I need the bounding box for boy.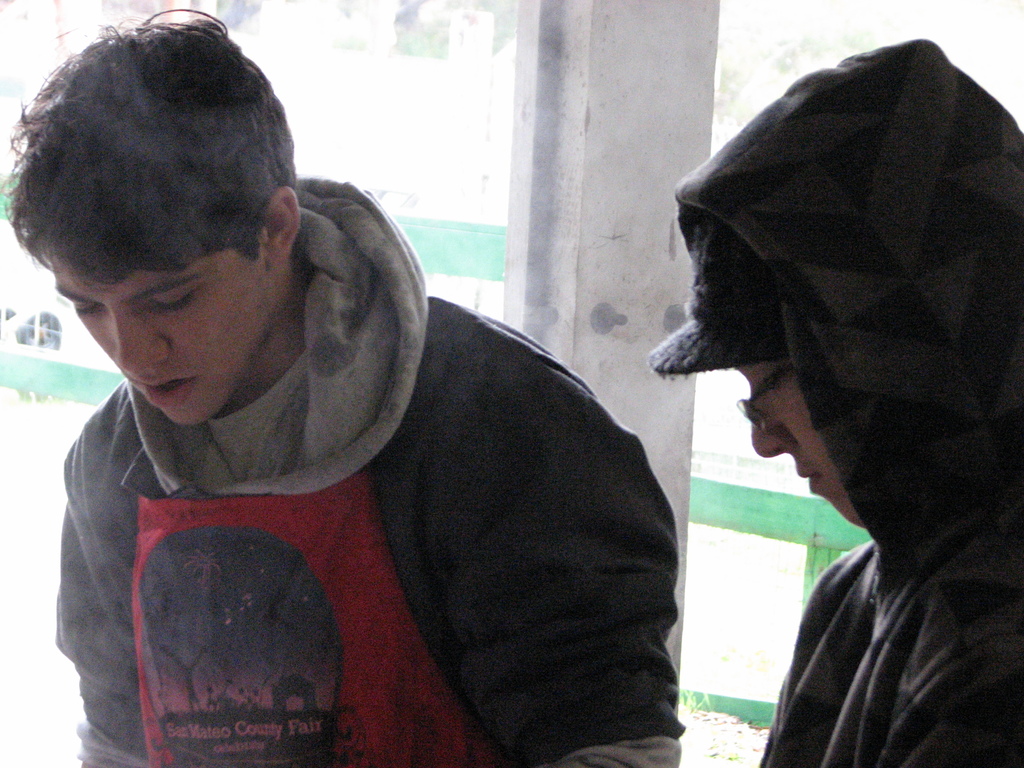
Here it is: <box>30,83,716,746</box>.
